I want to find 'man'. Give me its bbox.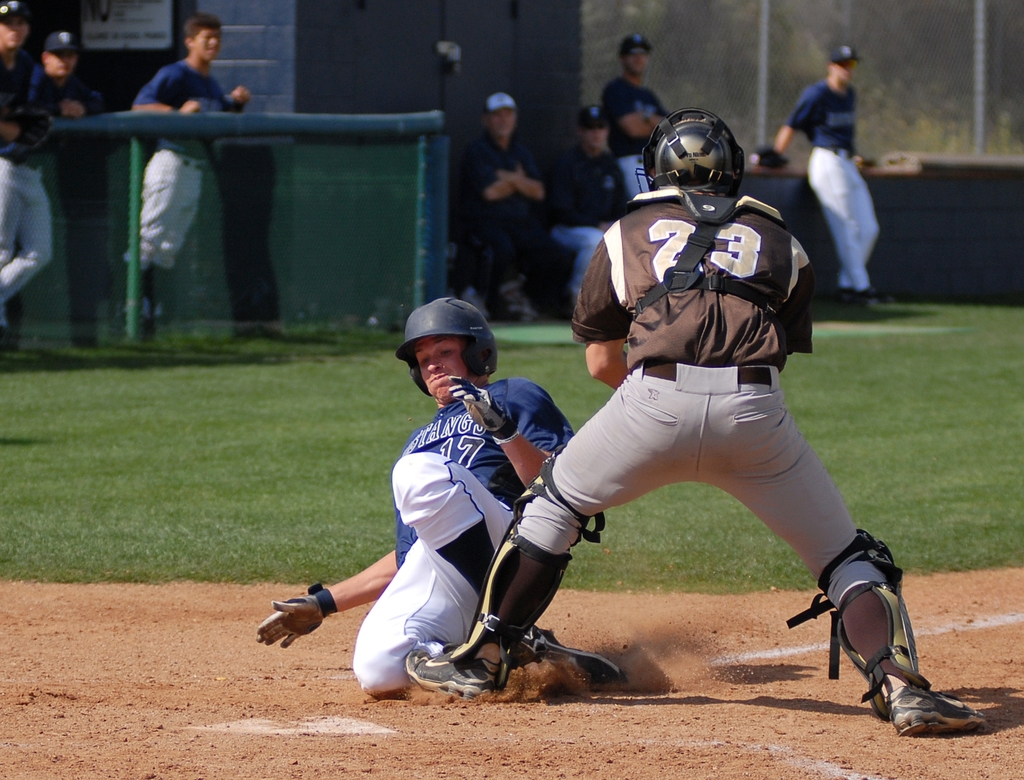
408,111,982,737.
